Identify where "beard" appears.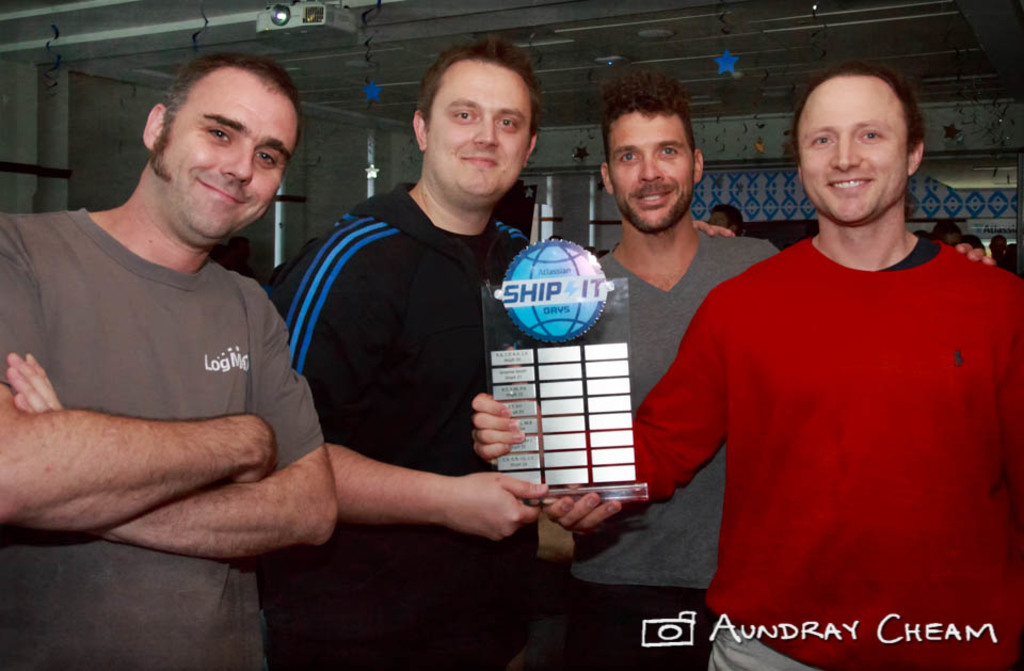
Appears at (619, 191, 692, 234).
